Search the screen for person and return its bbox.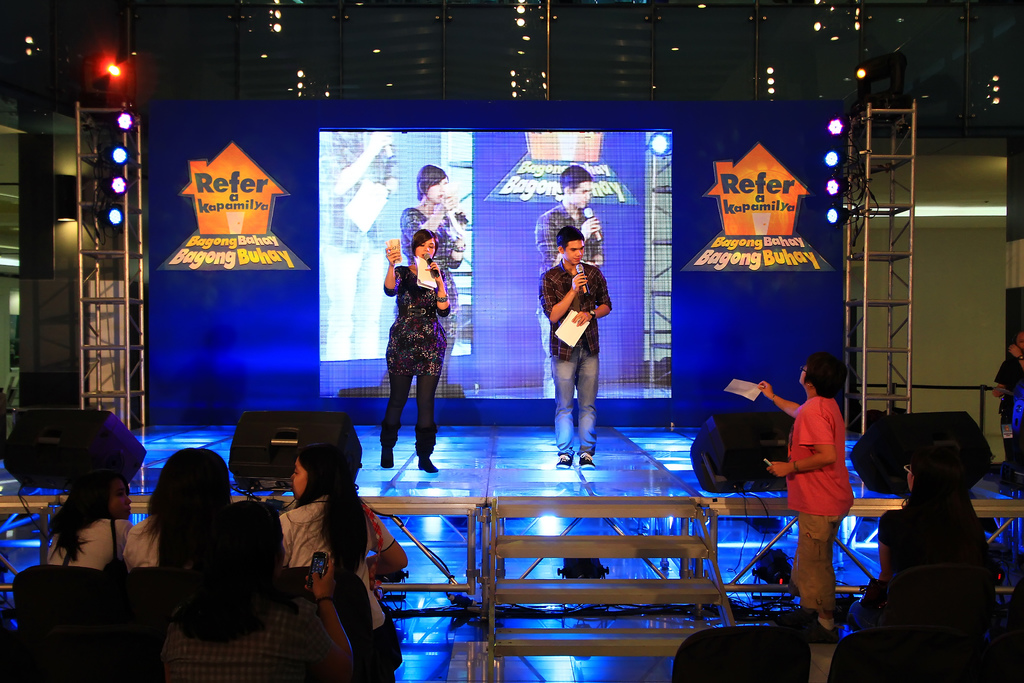
Found: 254:415:409:641.
